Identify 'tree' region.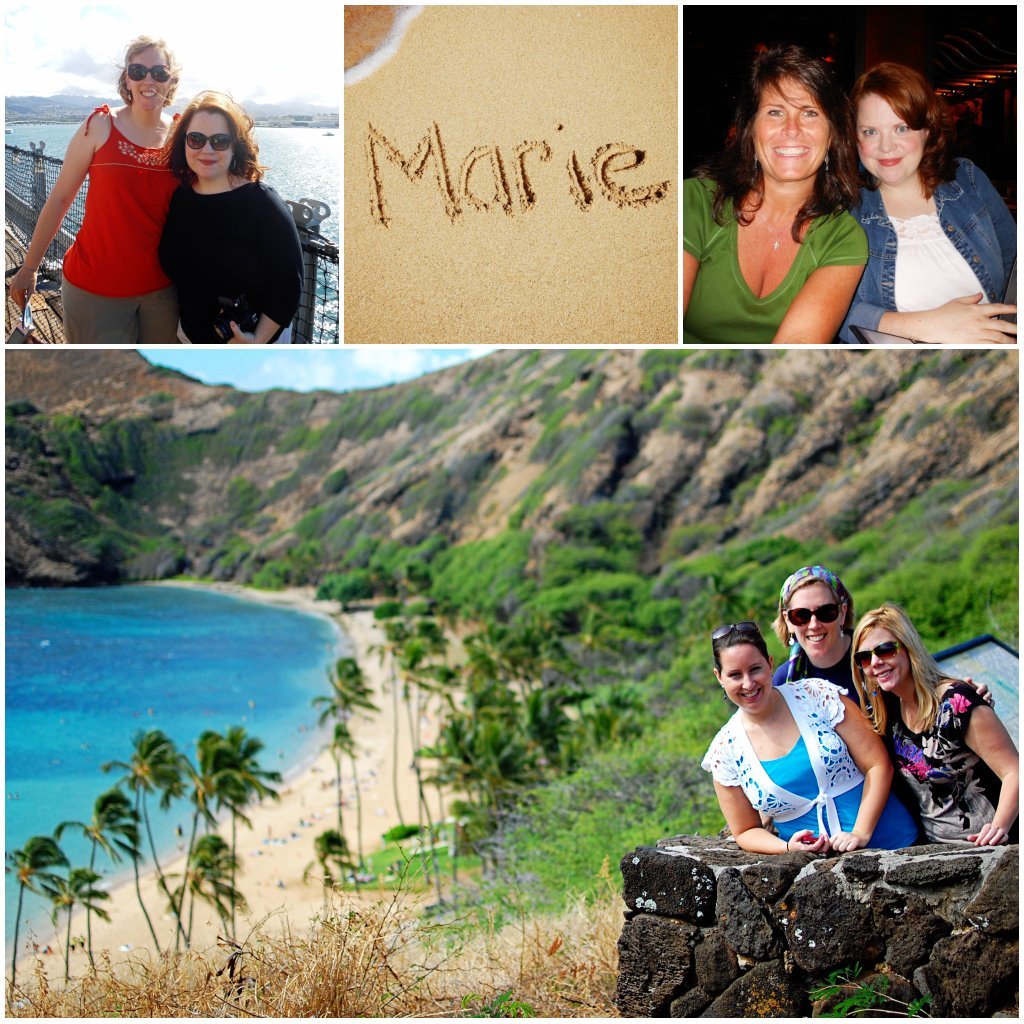
Region: [left=403, top=705, right=538, bottom=854].
